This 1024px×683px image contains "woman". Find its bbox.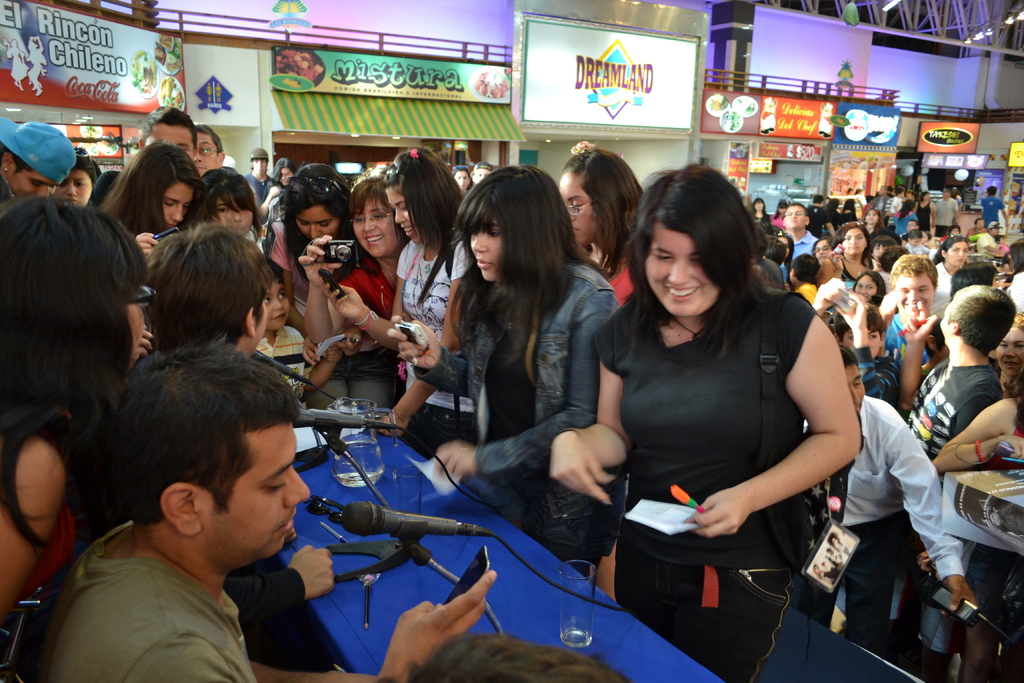
[x1=188, y1=165, x2=265, y2=245].
